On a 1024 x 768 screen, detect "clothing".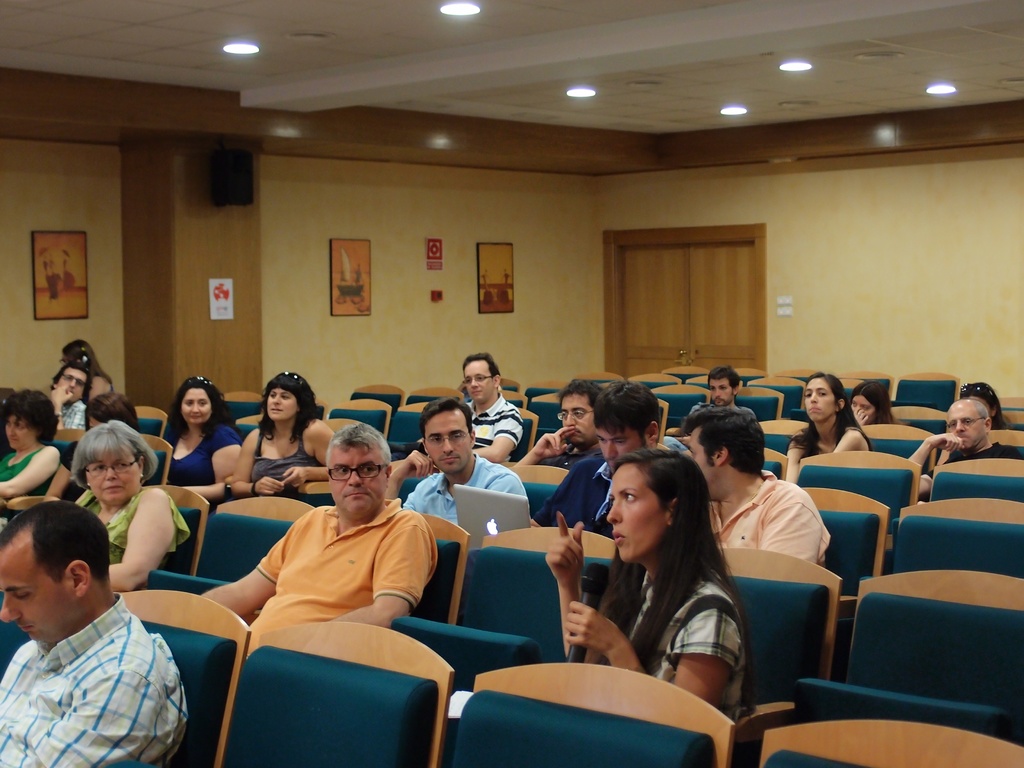
Rect(0, 591, 193, 767).
